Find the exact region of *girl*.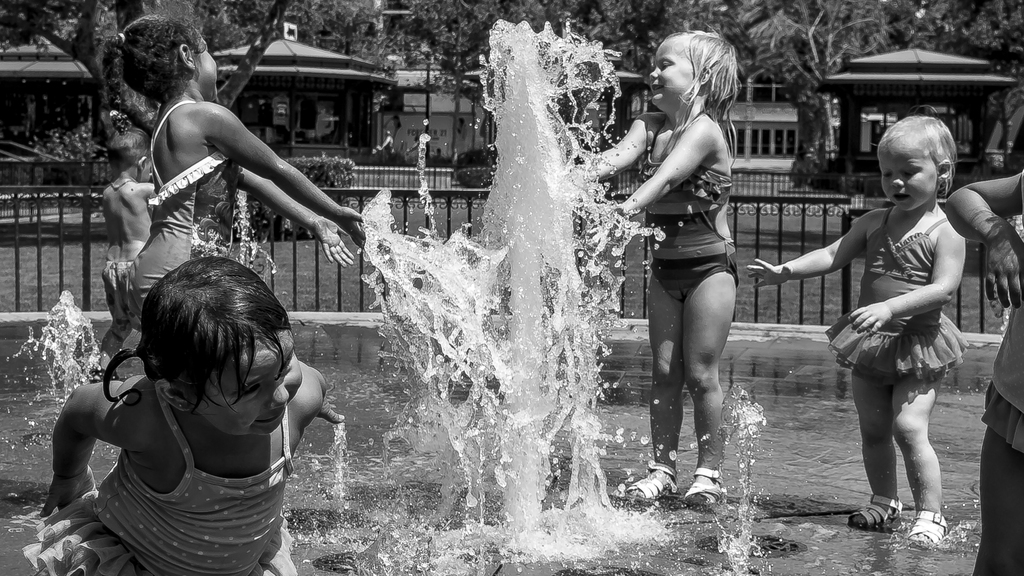
Exact region: x1=19, y1=256, x2=346, y2=575.
